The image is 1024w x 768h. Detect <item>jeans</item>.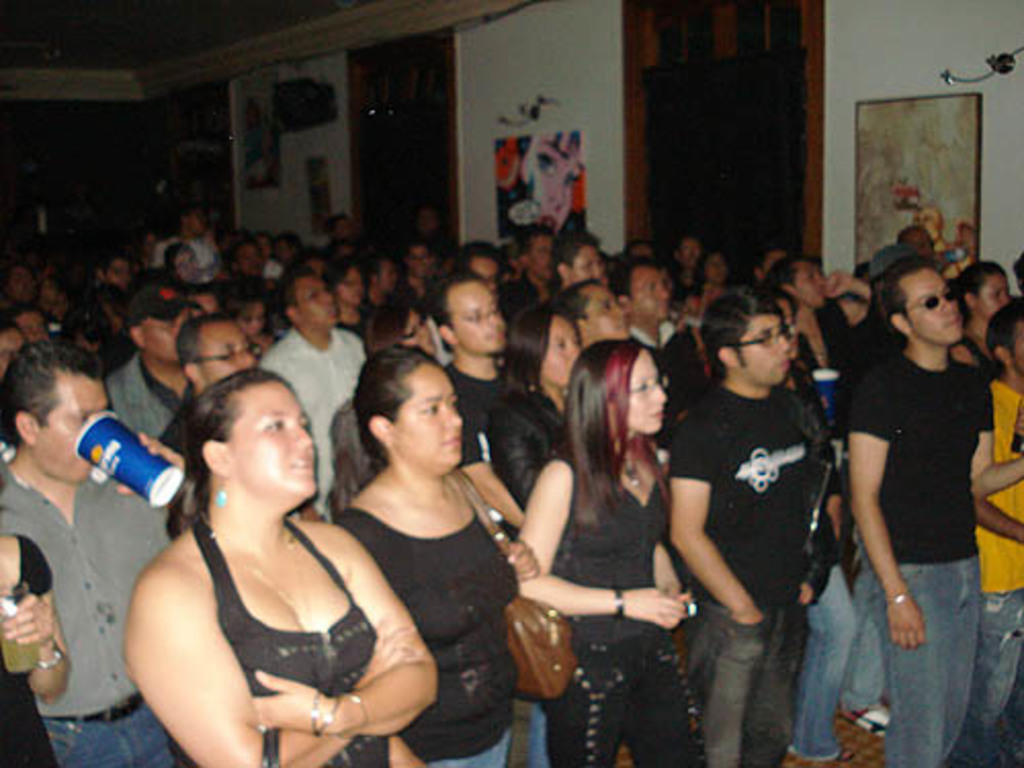
Detection: bbox=(690, 604, 809, 766).
